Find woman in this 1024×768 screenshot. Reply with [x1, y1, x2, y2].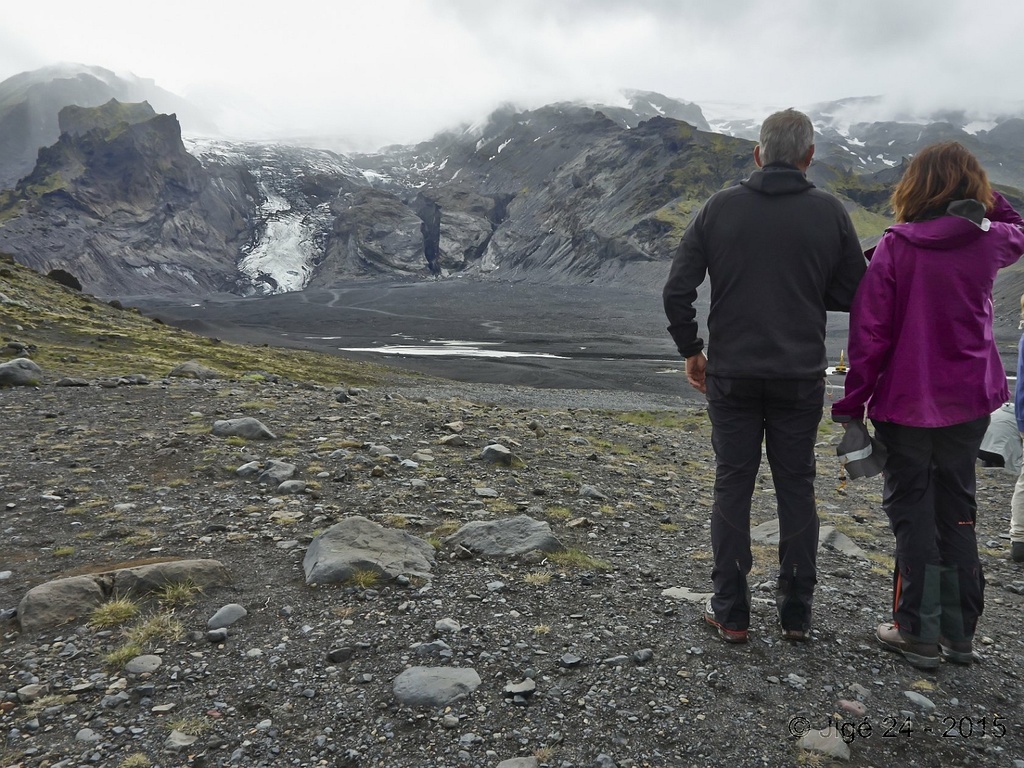
[832, 137, 1023, 668].
